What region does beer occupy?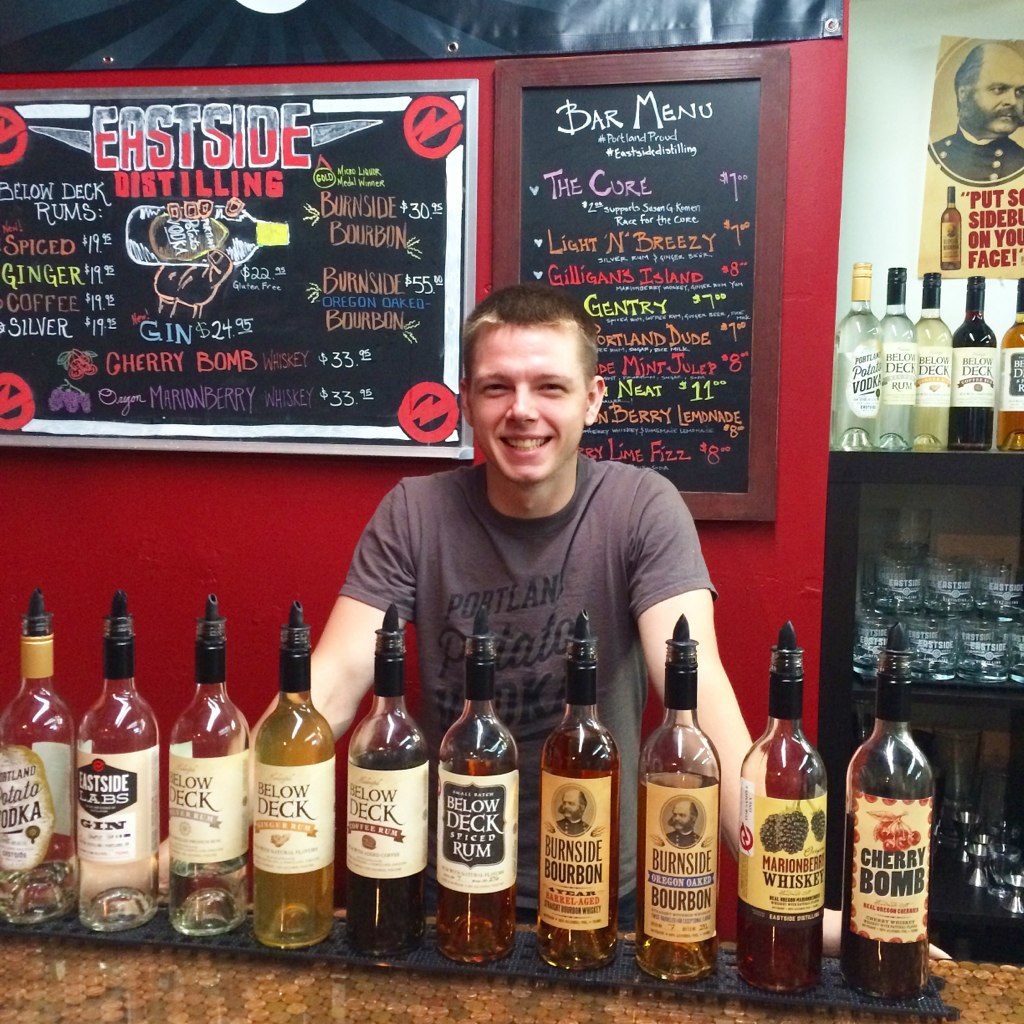
crop(429, 601, 534, 975).
